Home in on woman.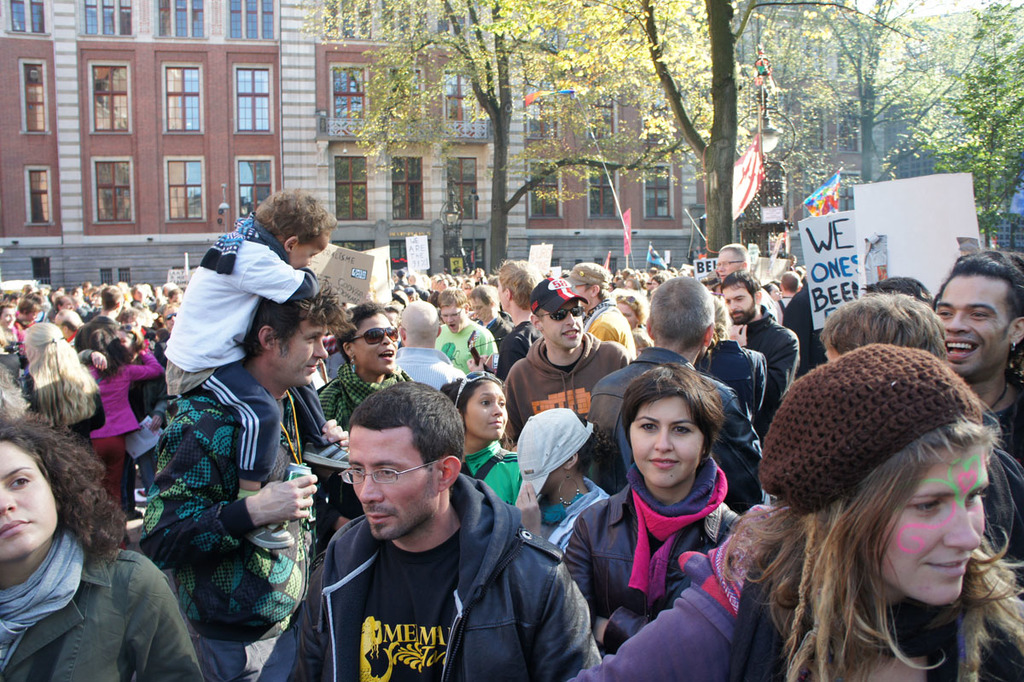
Homed in at bbox=[570, 346, 1023, 681].
